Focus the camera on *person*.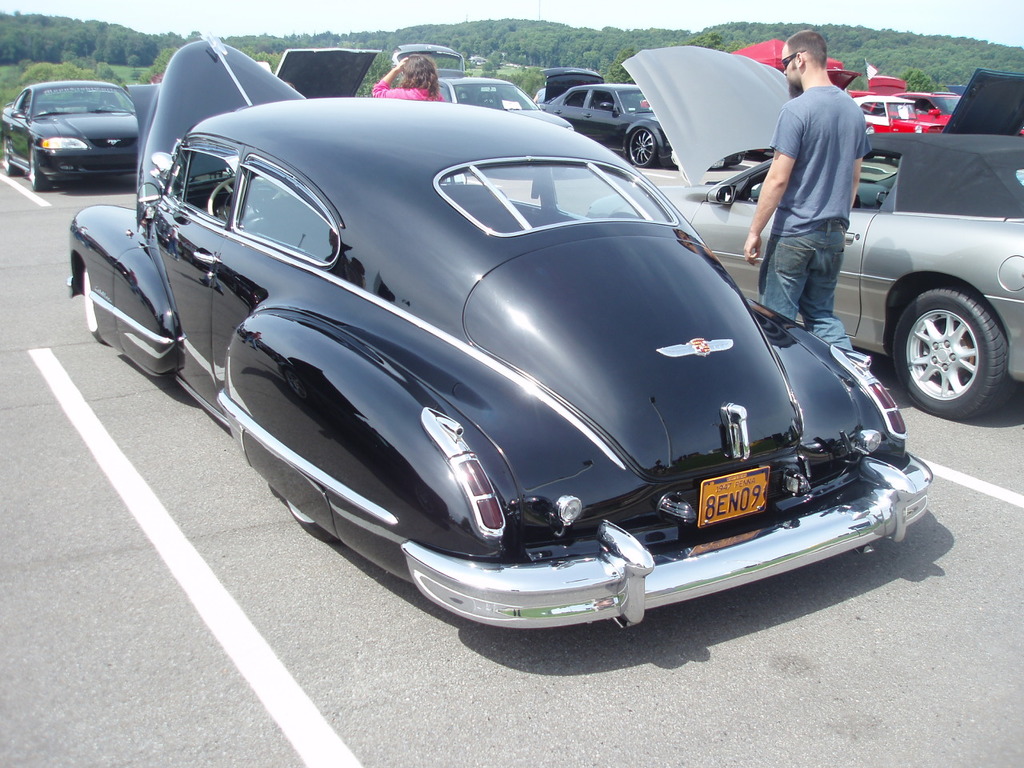
Focus region: pyautogui.locateOnScreen(369, 54, 442, 106).
